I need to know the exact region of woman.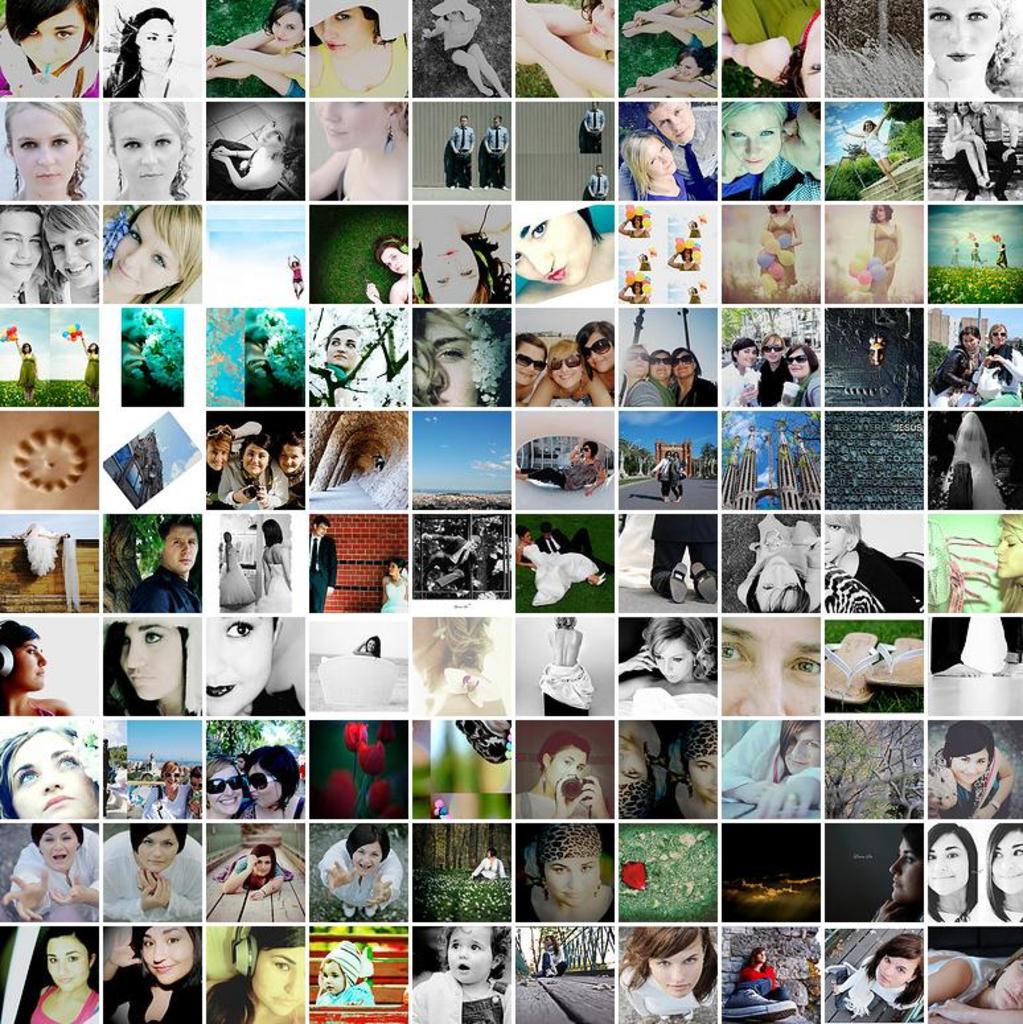
Region: crop(0, 617, 74, 717).
